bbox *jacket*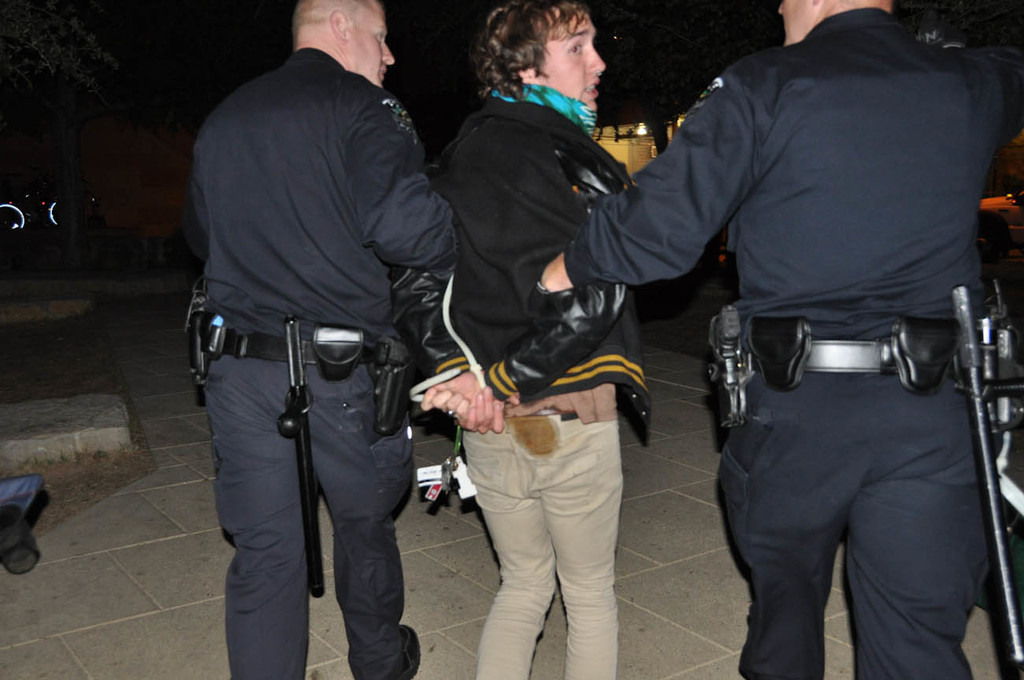
394,96,651,447
